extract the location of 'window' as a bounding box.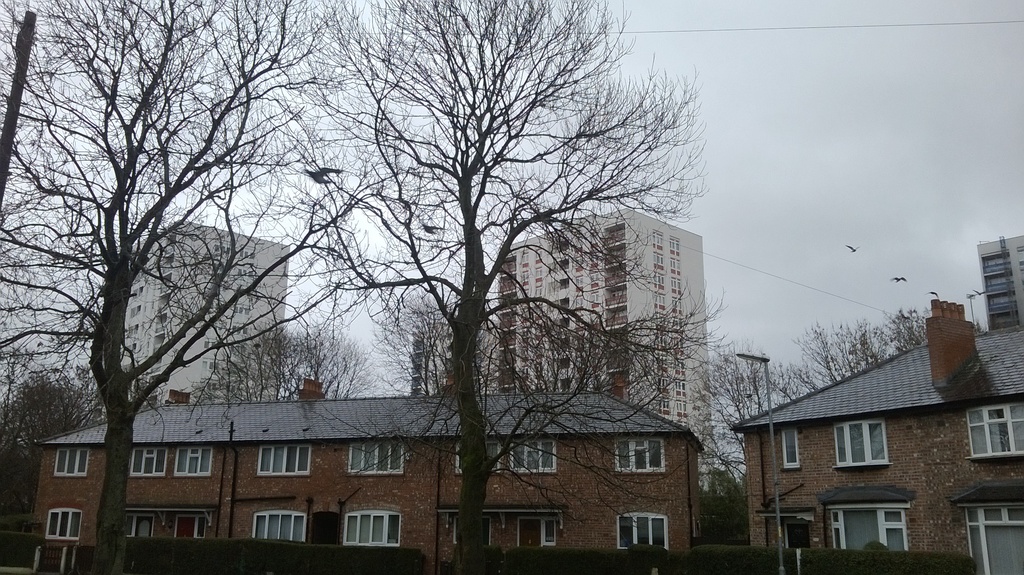
detection(955, 479, 1023, 574).
